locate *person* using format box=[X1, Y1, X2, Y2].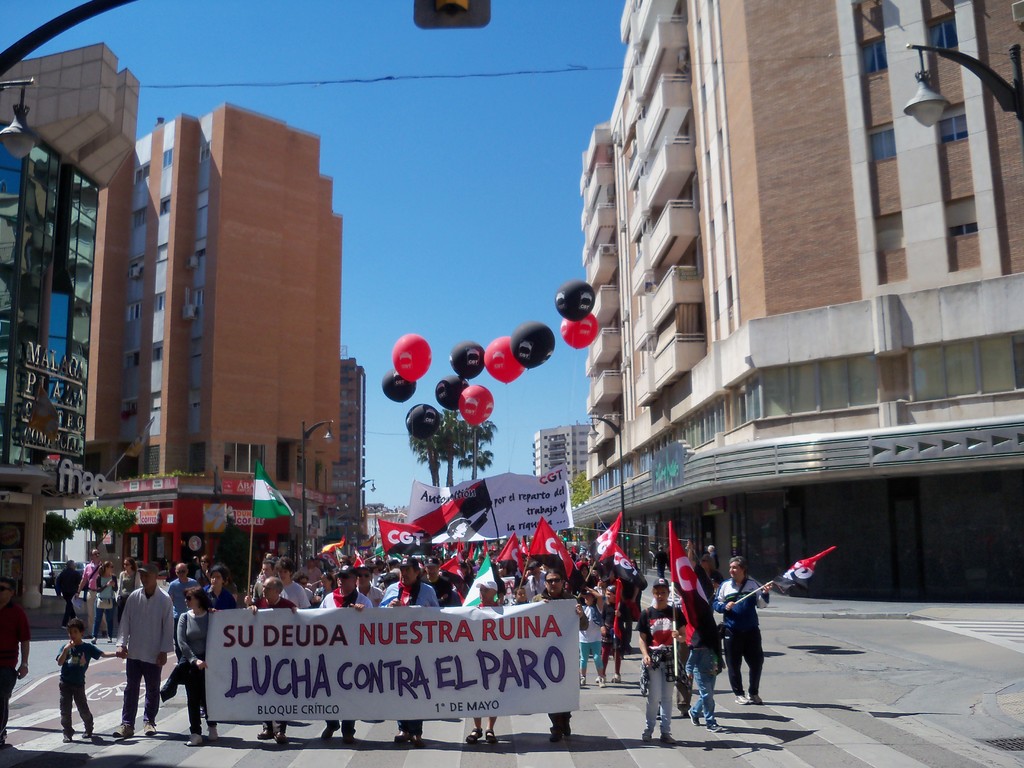
box=[117, 557, 141, 624].
